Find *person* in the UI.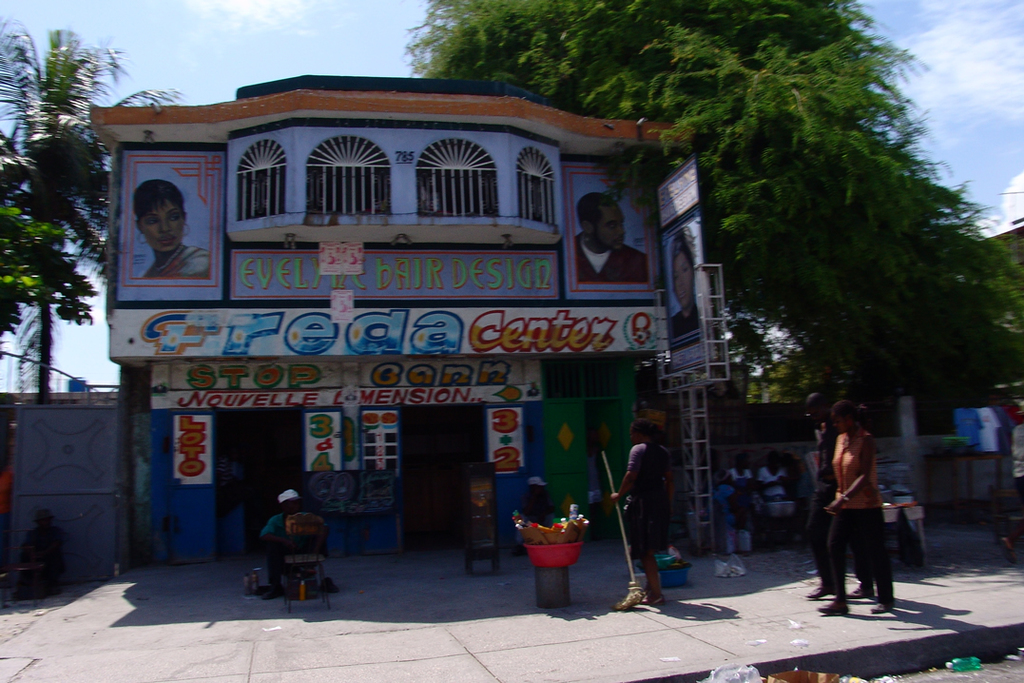
UI element at Rect(131, 184, 213, 287).
